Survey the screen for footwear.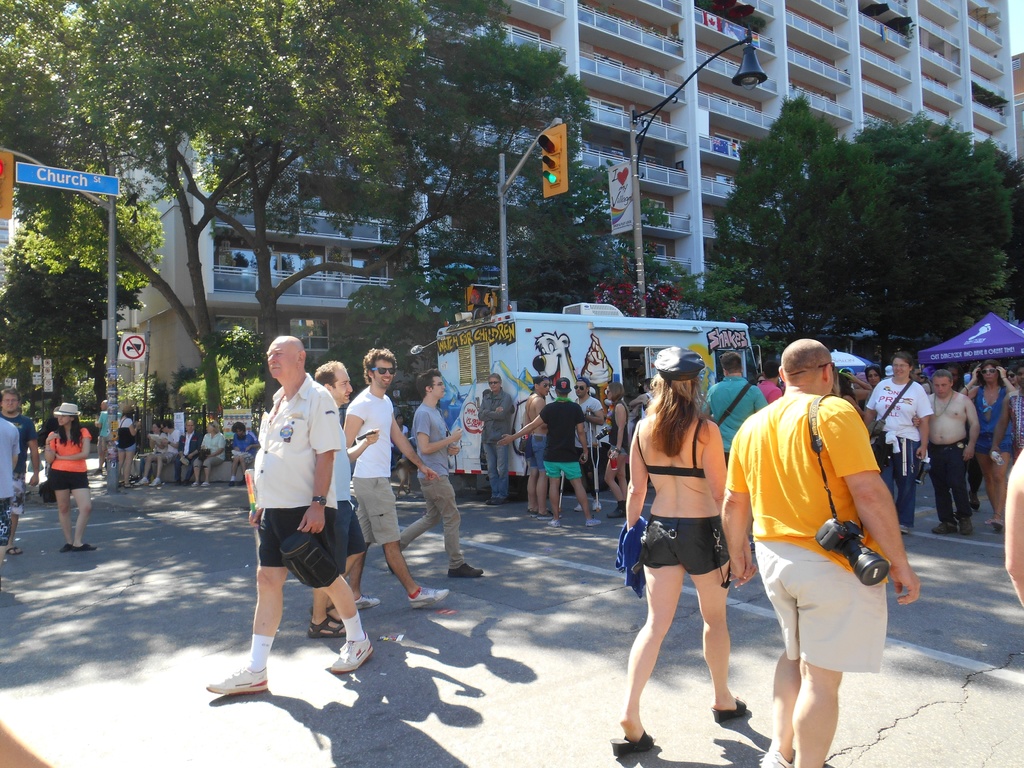
Survey found: rect(537, 509, 555, 518).
